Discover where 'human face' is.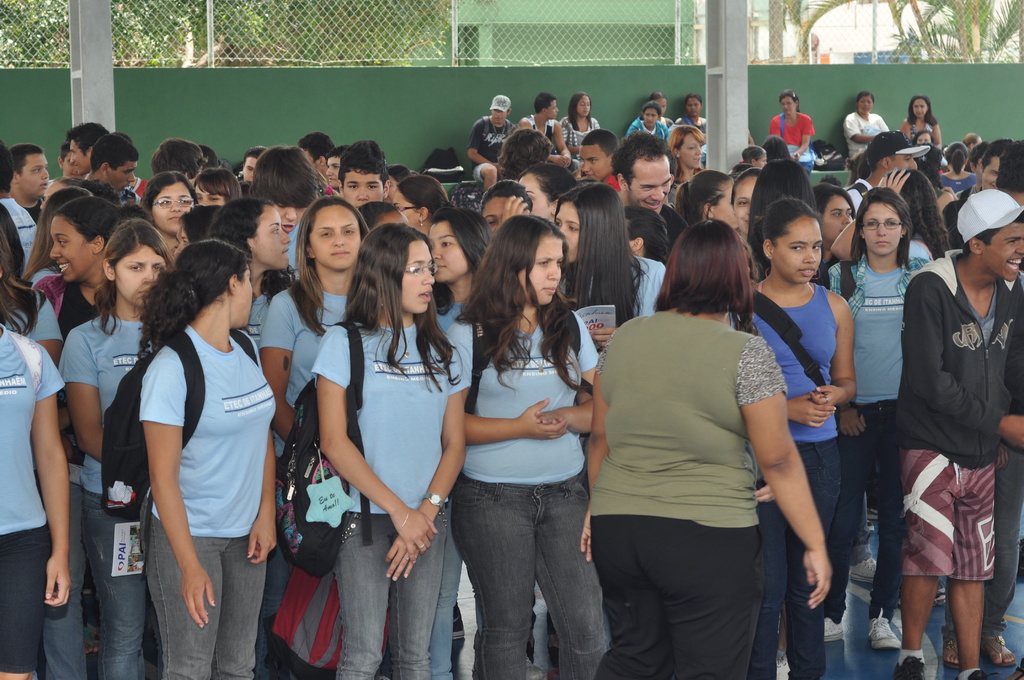
Discovered at [233, 266, 253, 328].
